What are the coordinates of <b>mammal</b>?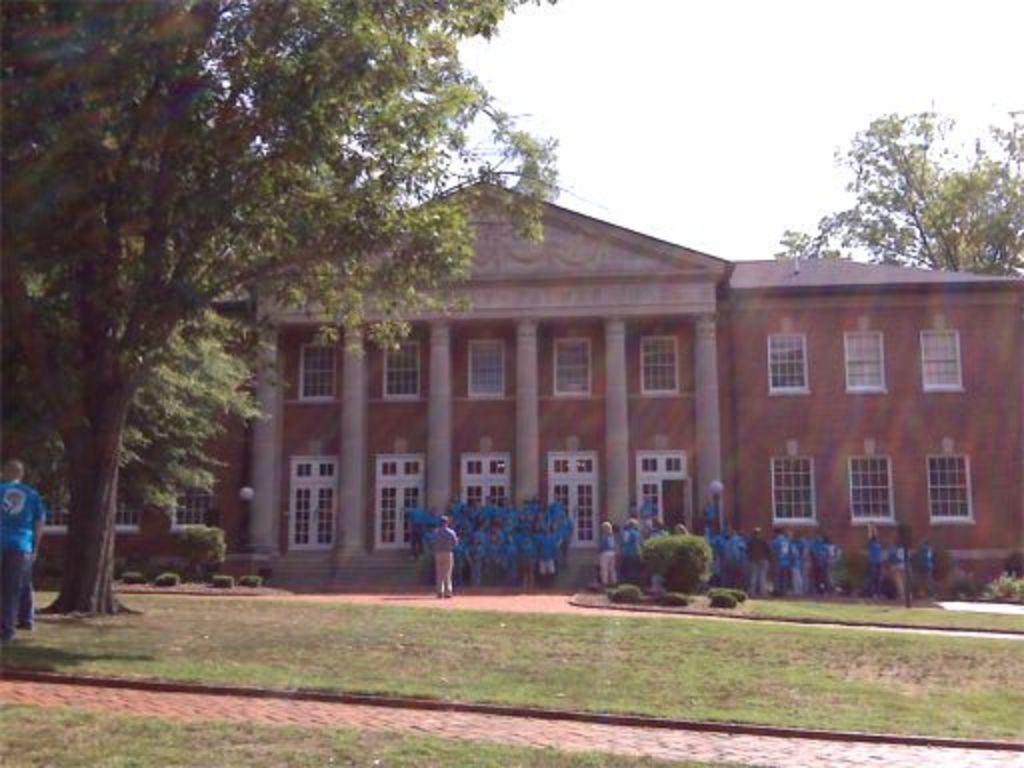
812,530,822,594.
